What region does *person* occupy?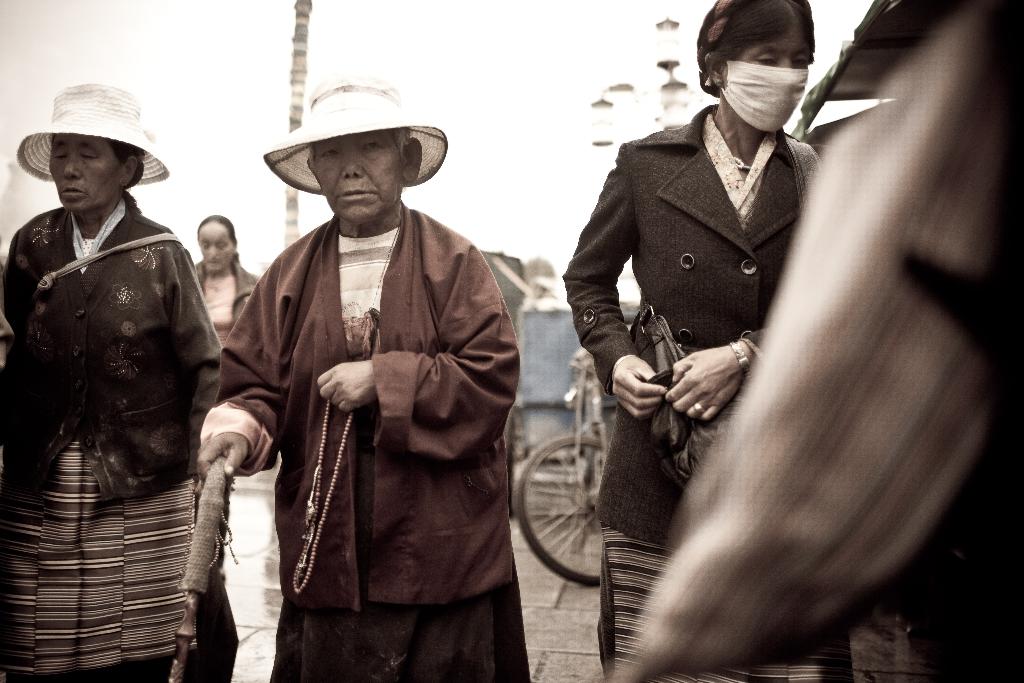
box=[564, 0, 869, 682].
